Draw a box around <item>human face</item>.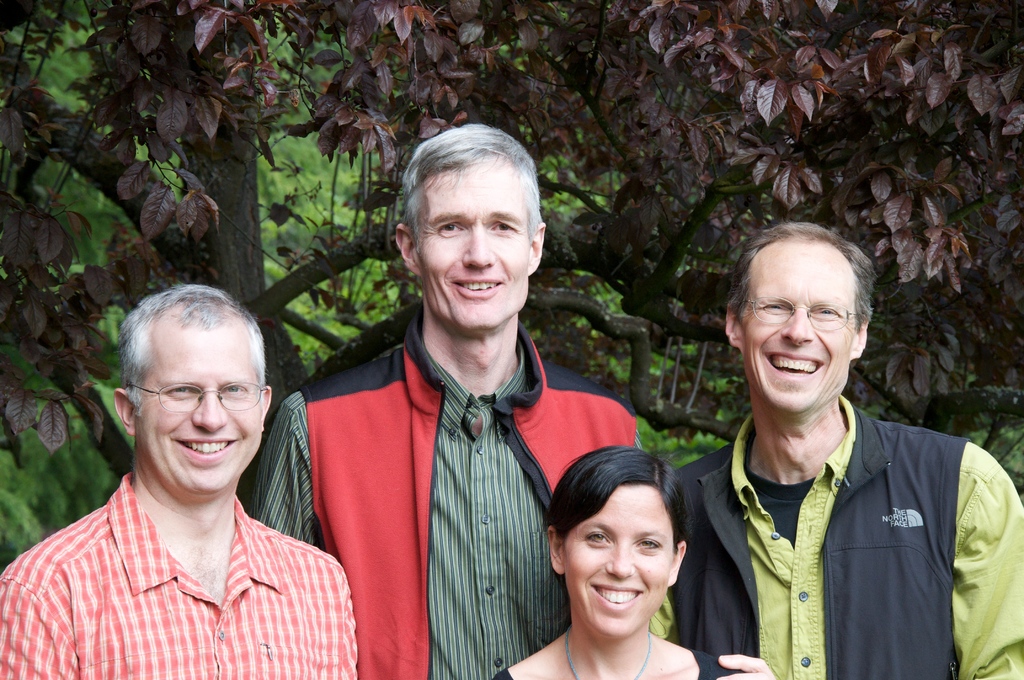
[562,486,673,642].
